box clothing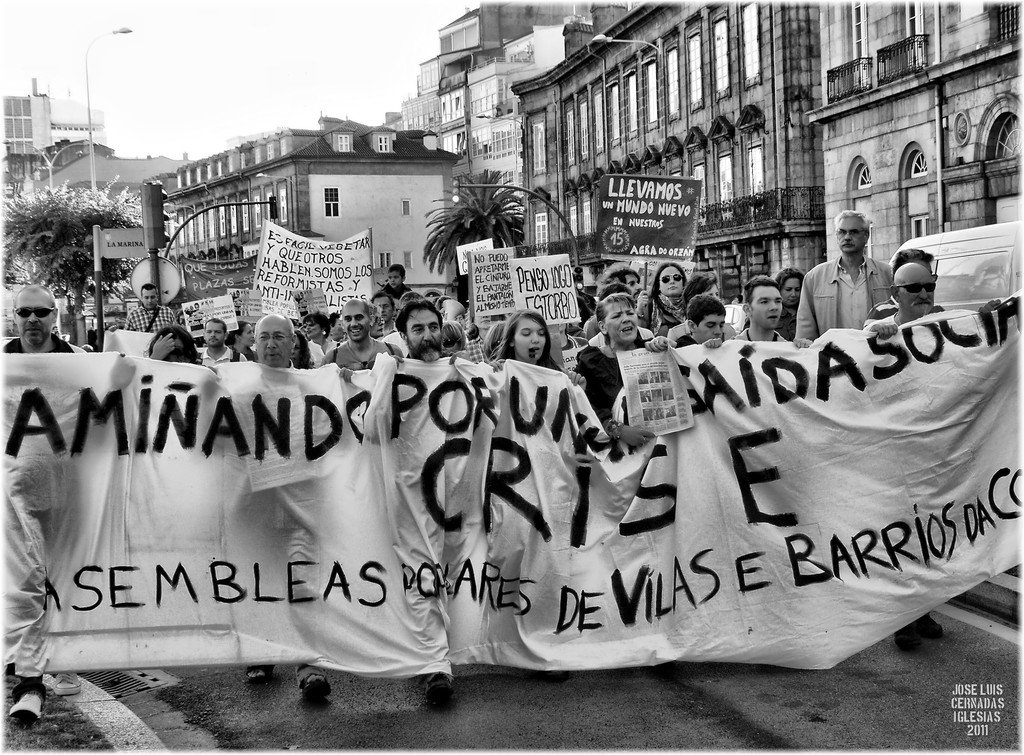
left=731, top=329, right=789, bottom=346
